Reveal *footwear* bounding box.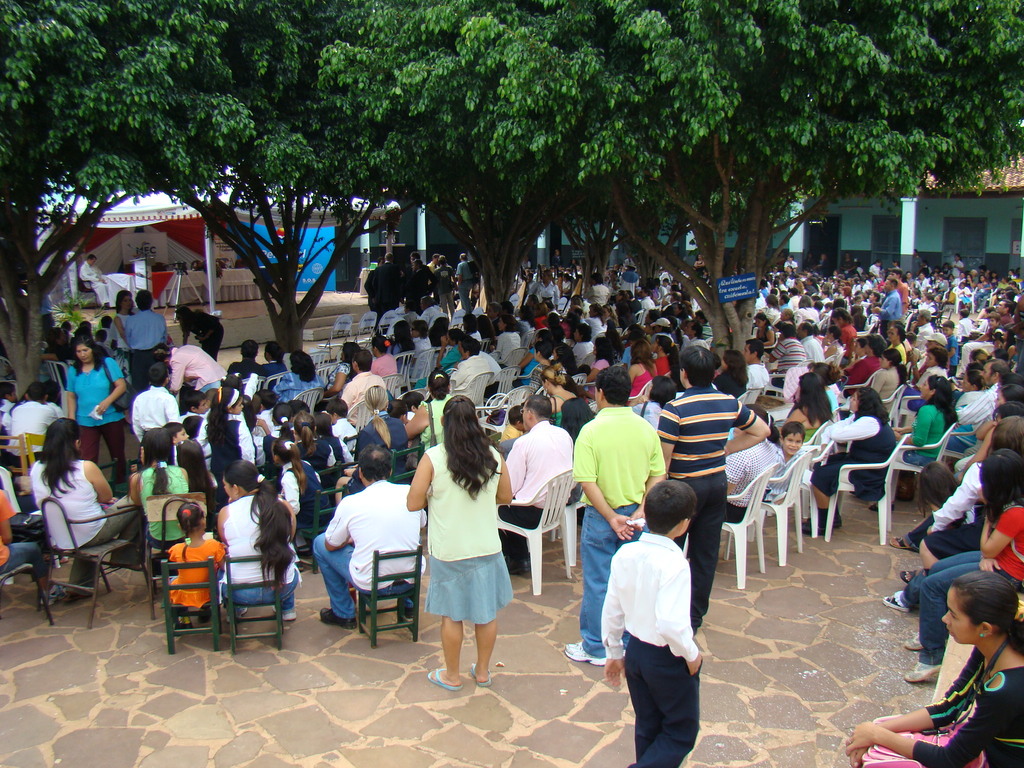
Revealed: 882, 590, 915, 620.
